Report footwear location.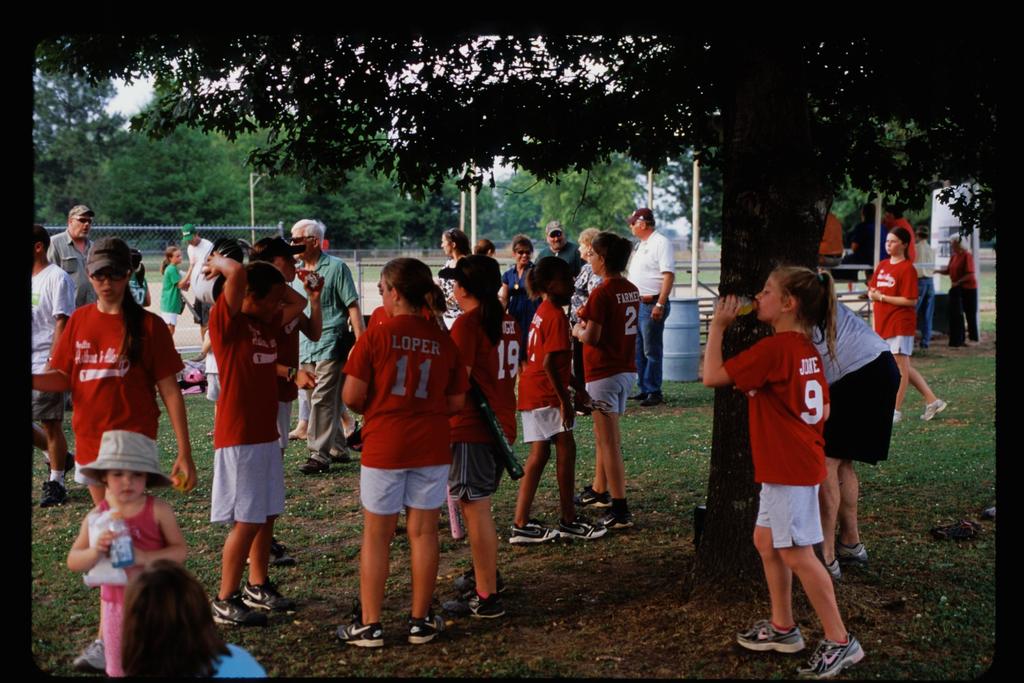
Report: (left=553, top=519, right=604, bottom=537).
